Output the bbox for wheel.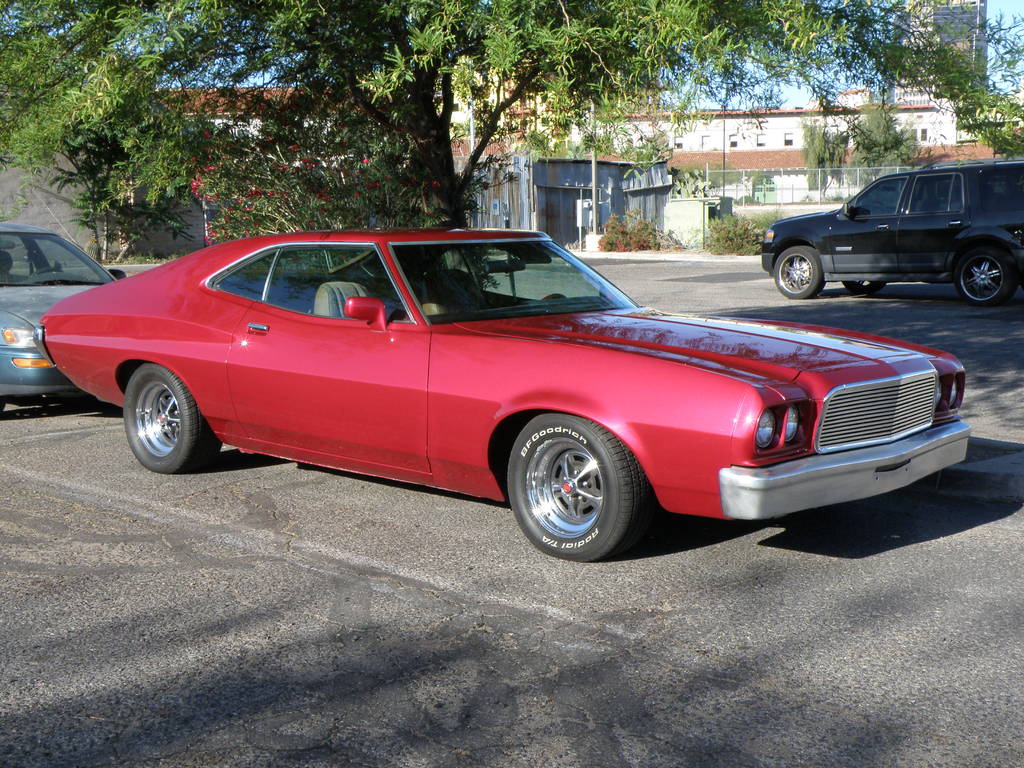
rect(955, 248, 1013, 305).
